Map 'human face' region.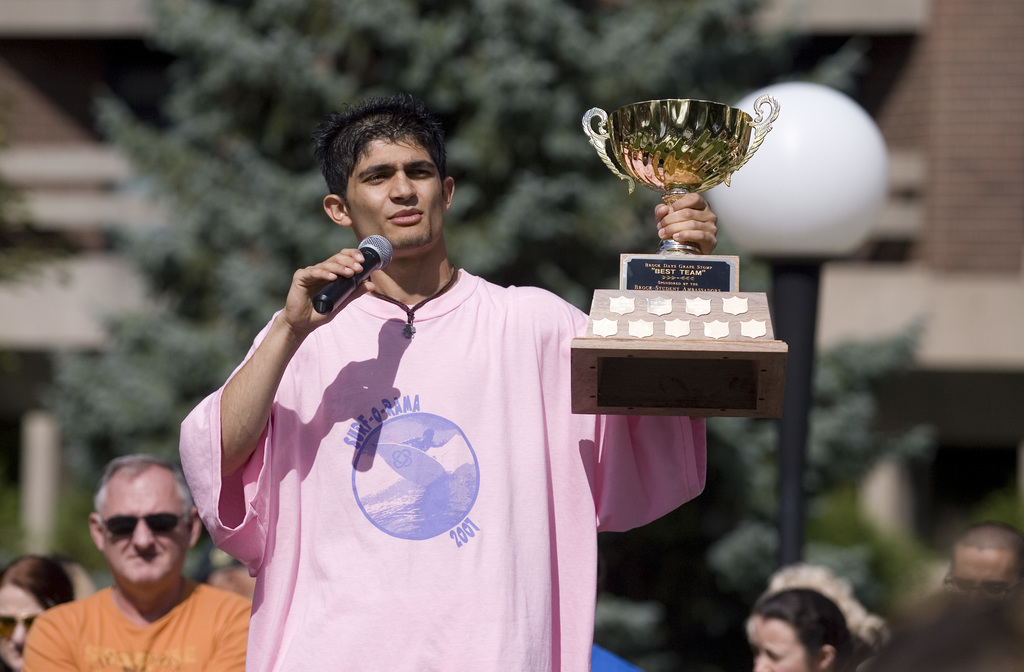
Mapped to box=[340, 123, 445, 248].
